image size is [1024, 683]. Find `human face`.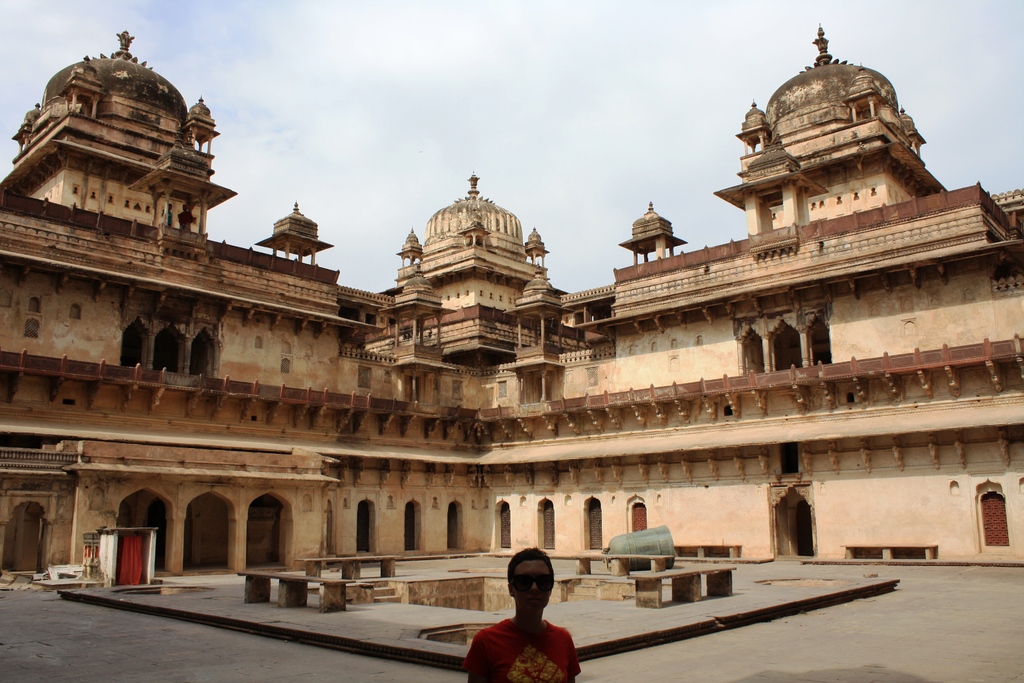
crop(510, 560, 552, 611).
